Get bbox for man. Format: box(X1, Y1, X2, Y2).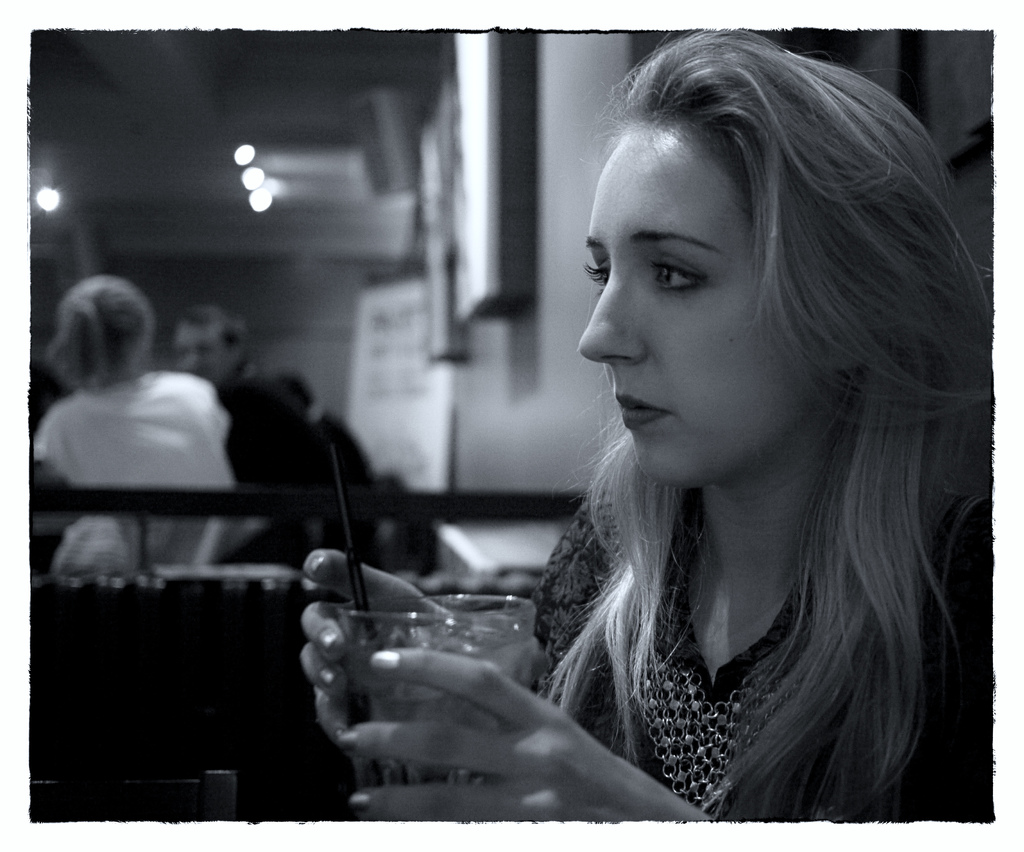
box(163, 297, 333, 506).
